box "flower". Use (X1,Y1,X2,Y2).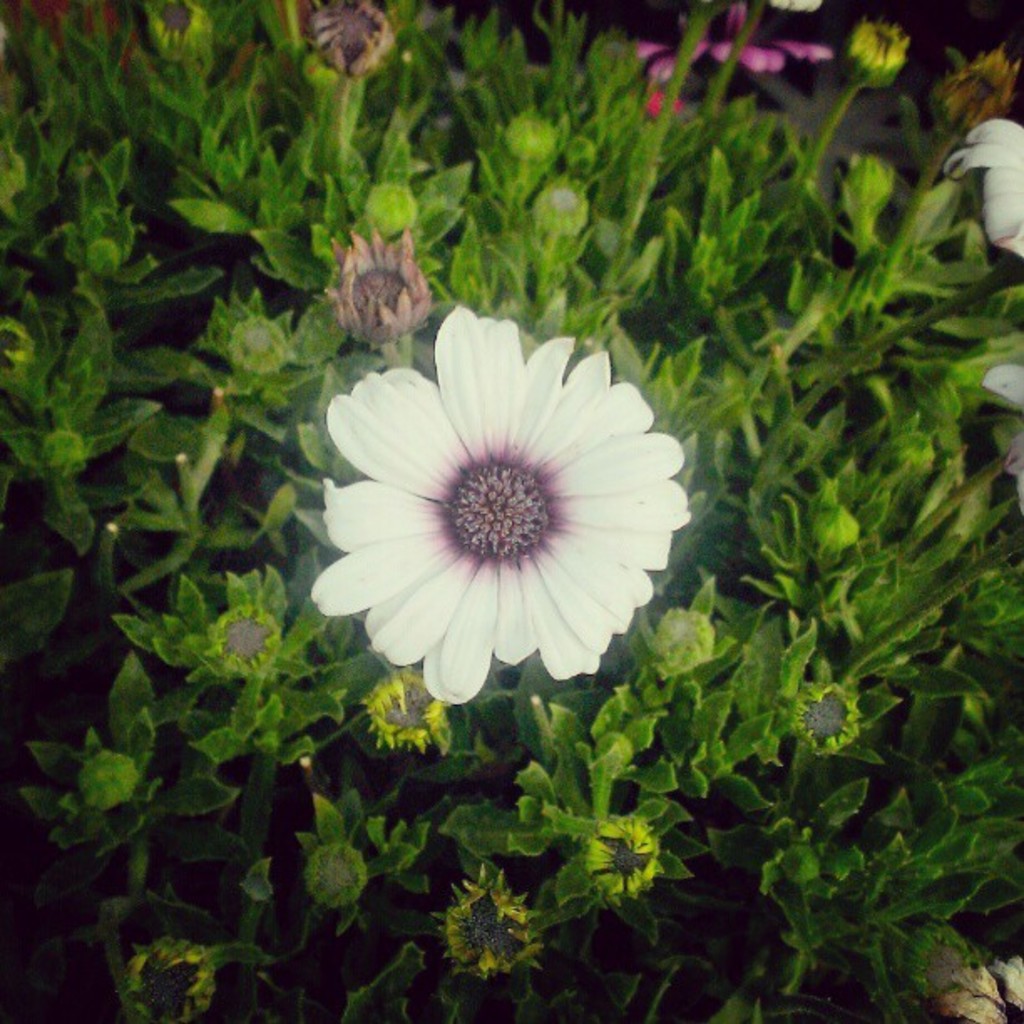
(214,619,273,678).
